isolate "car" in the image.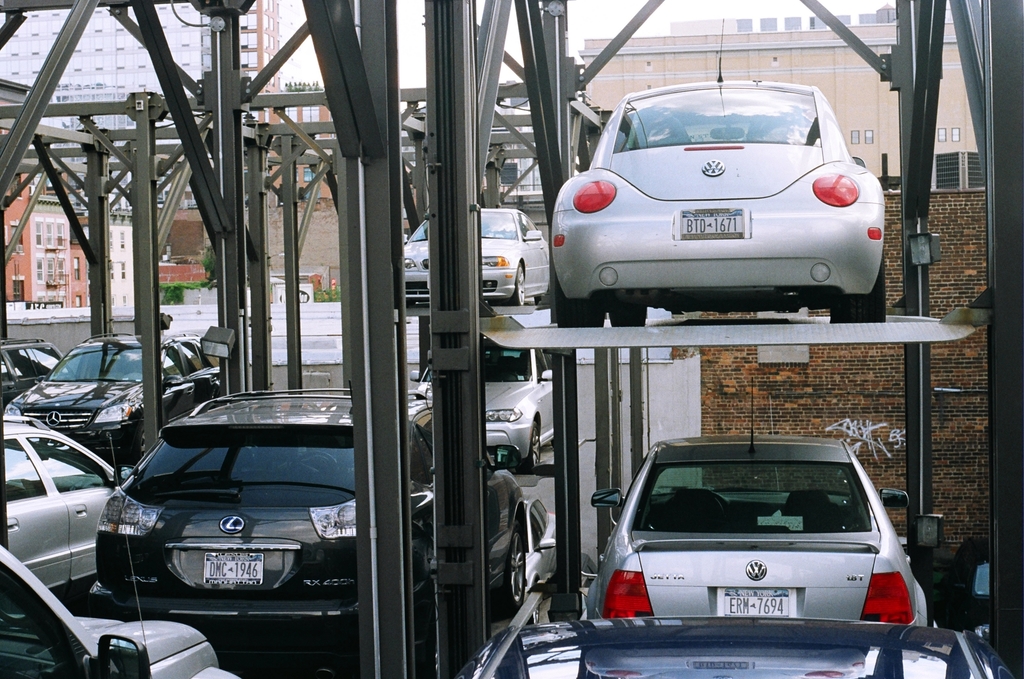
Isolated region: [452,614,1016,678].
